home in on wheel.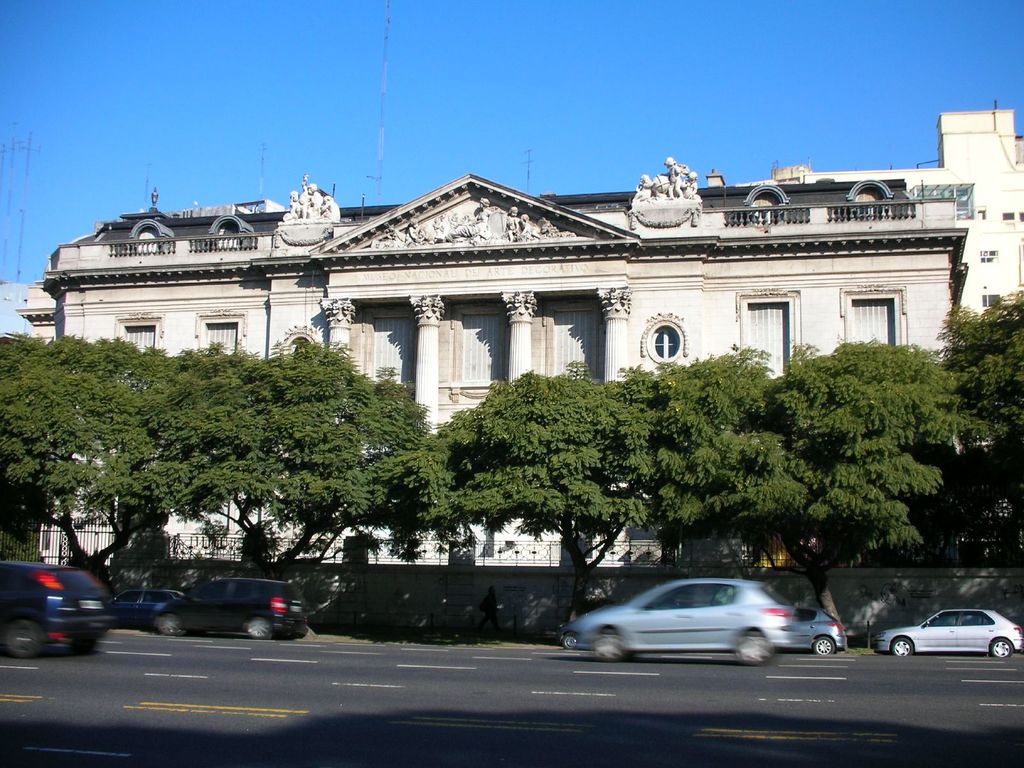
Homed in at detection(733, 622, 780, 668).
